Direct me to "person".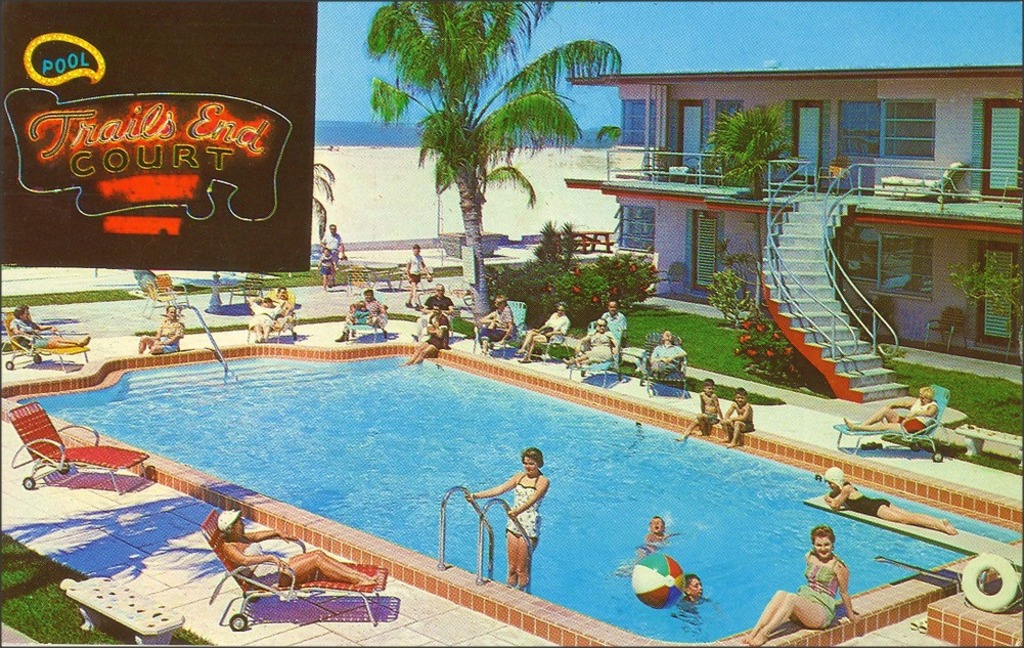
Direction: pyautogui.locateOnScreen(464, 447, 549, 590).
